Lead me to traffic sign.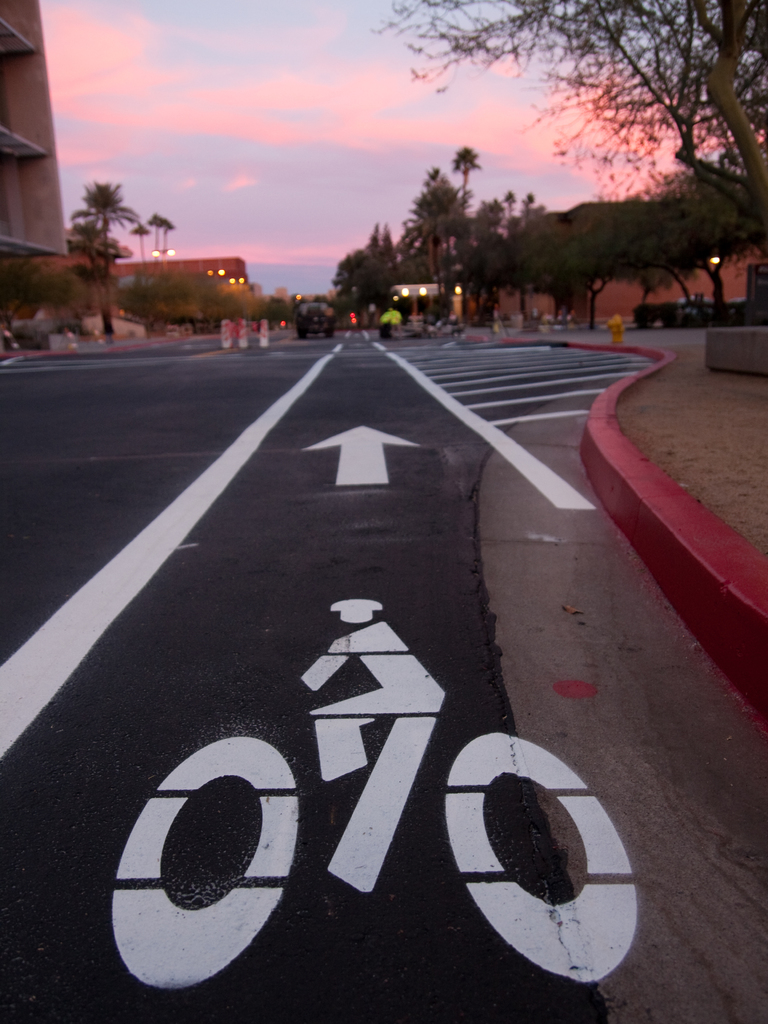
Lead to crop(303, 426, 422, 484).
